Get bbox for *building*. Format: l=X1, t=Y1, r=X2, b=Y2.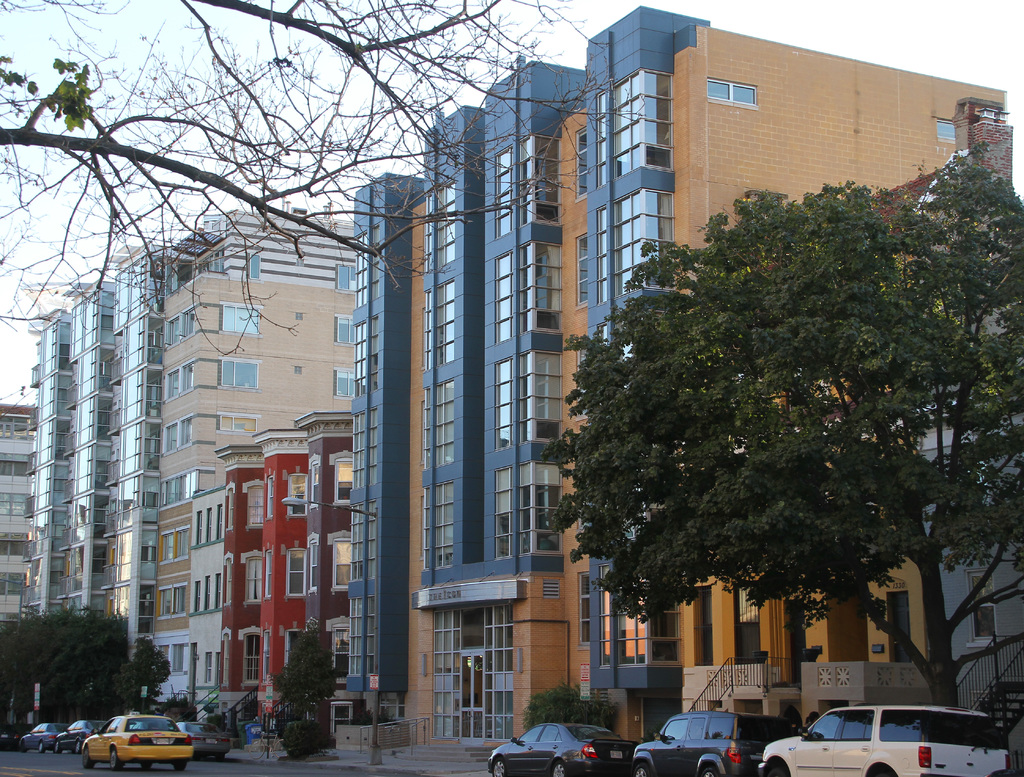
l=30, t=210, r=355, b=707.
